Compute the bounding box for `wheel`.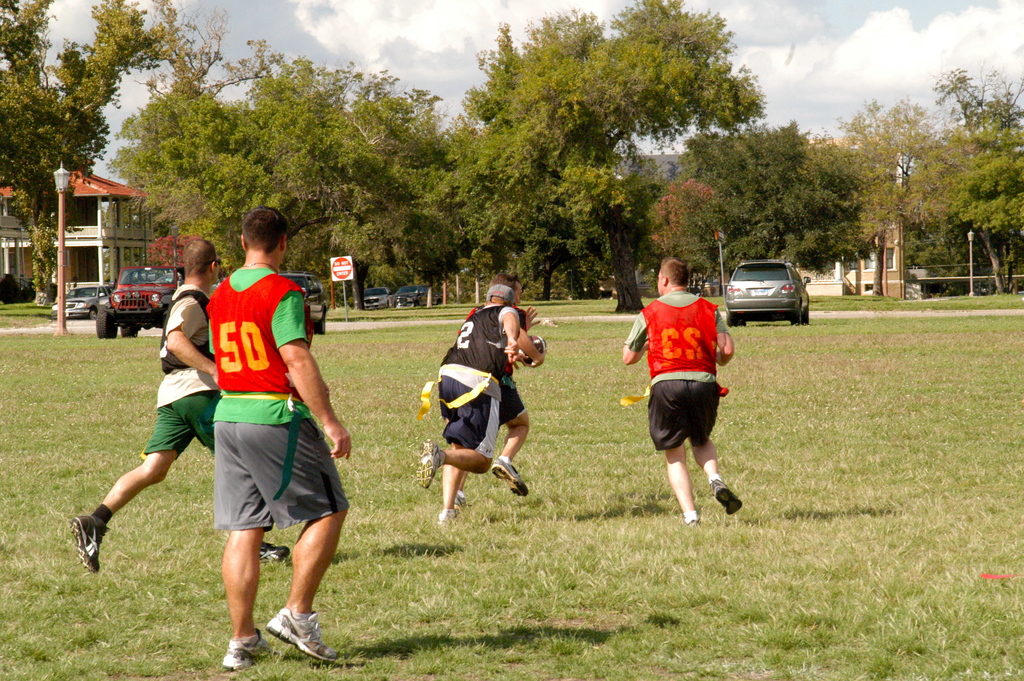
788,311,810,325.
